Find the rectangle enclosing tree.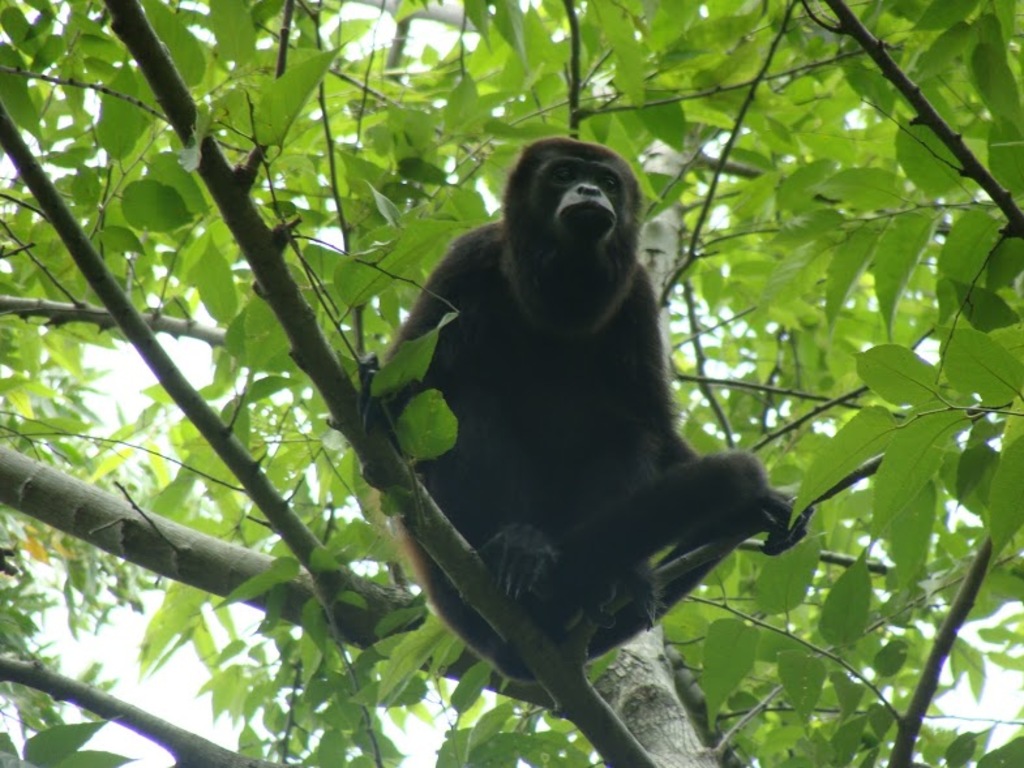
<bbox>0, 0, 1023, 767</bbox>.
